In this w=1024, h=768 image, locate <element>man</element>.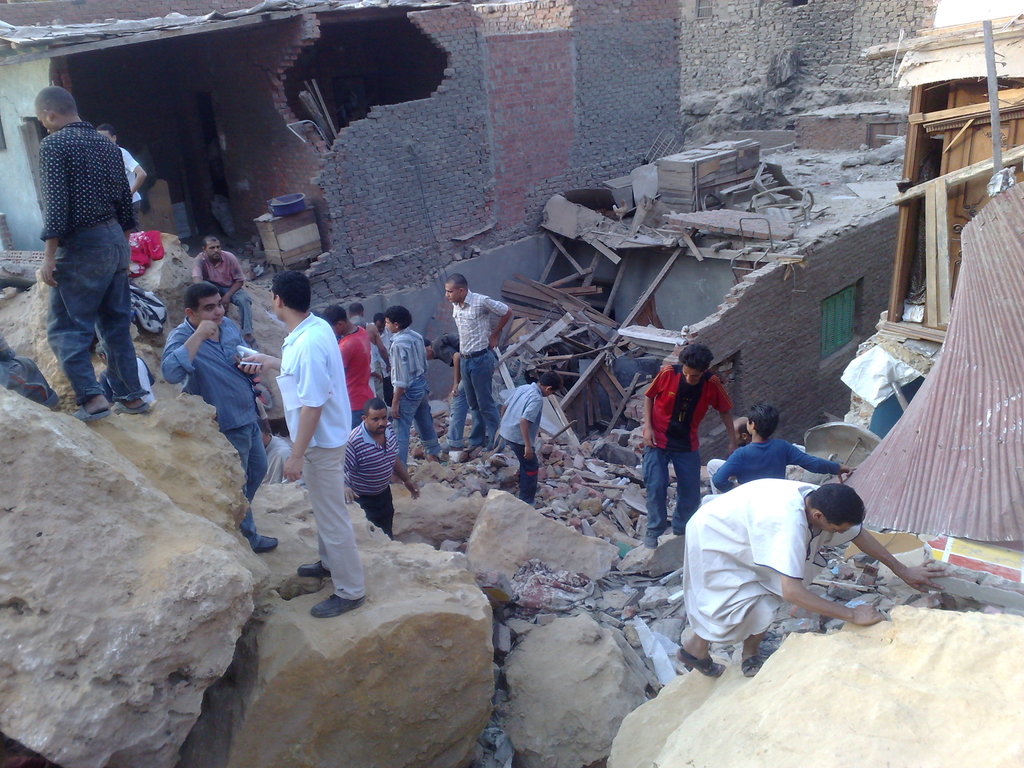
Bounding box: bbox(494, 371, 561, 501).
